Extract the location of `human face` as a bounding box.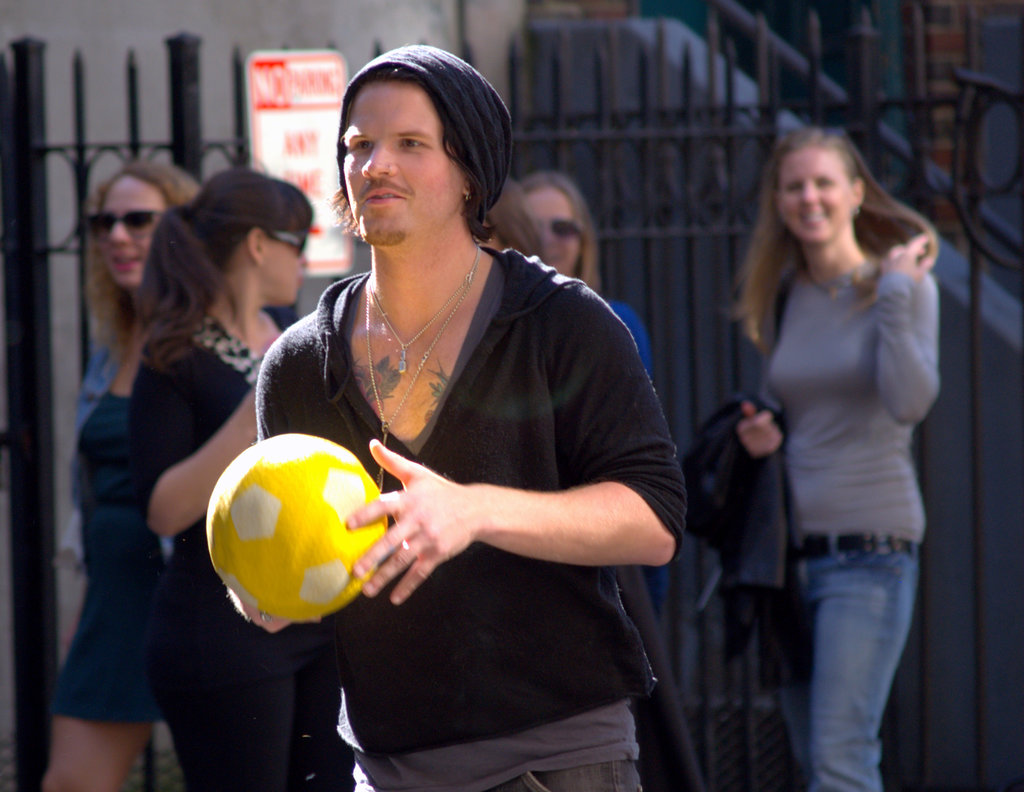
[left=341, top=77, right=461, bottom=243].
